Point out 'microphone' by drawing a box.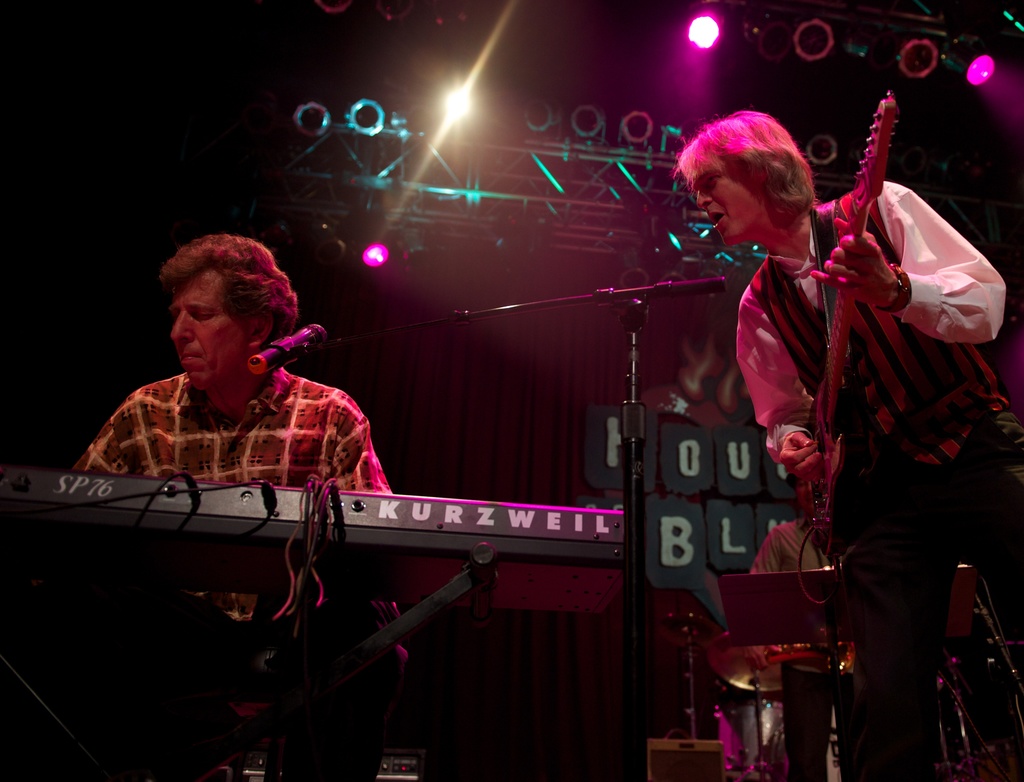
[246,323,330,378].
